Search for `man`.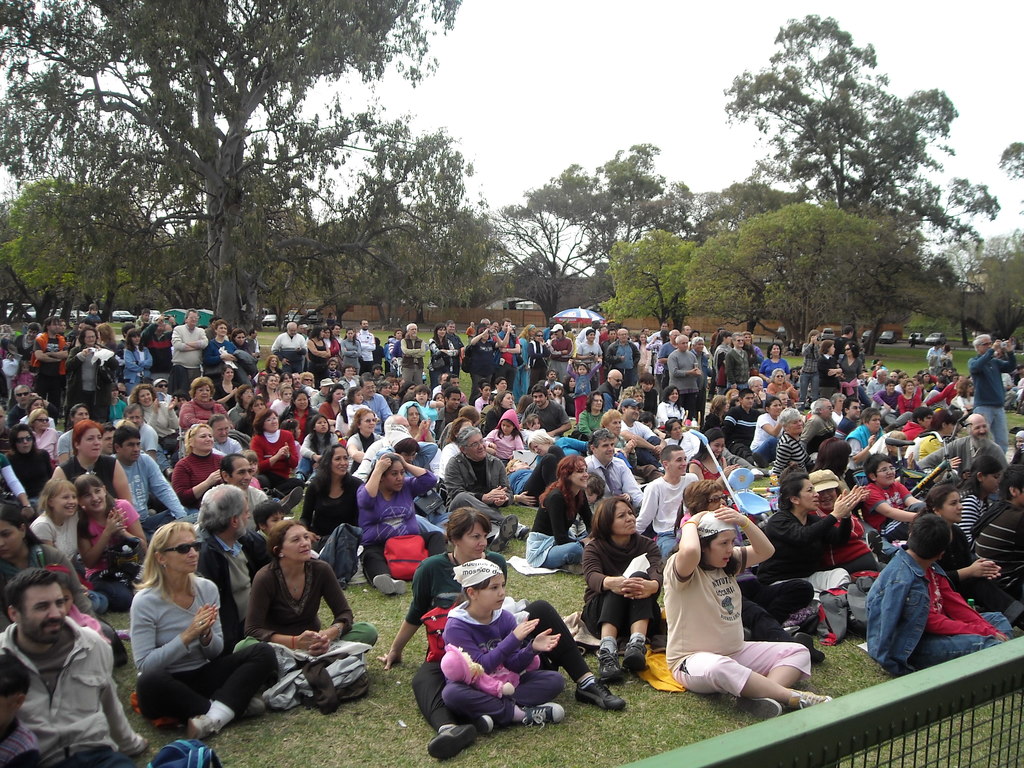
Found at rect(765, 406, 816, 481).
